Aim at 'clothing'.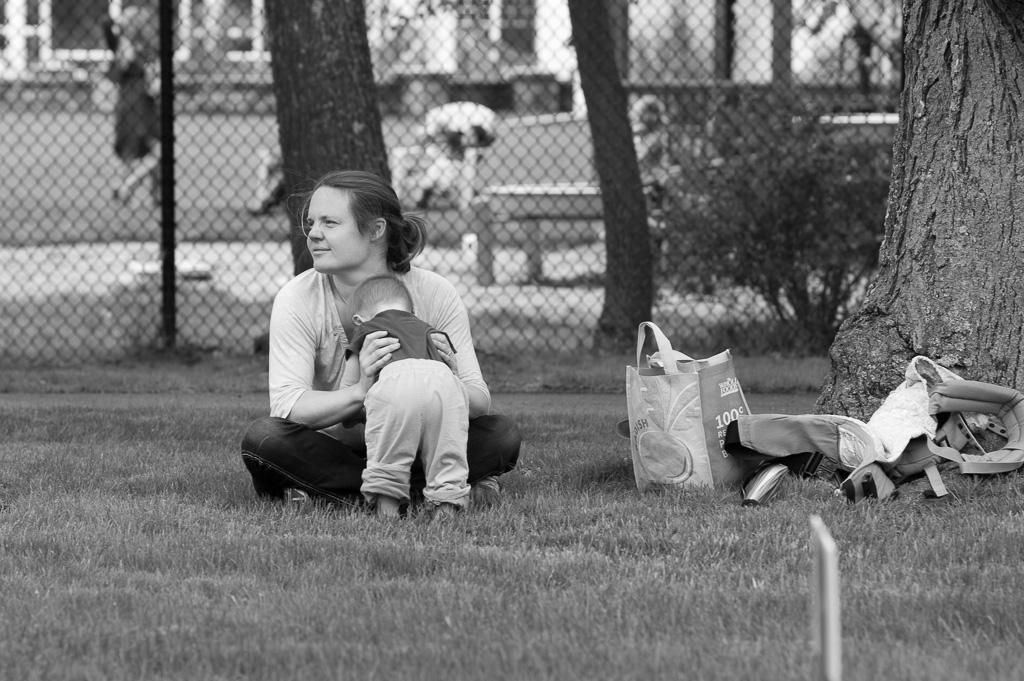
Aimed at 344, 309, 461, 370.
